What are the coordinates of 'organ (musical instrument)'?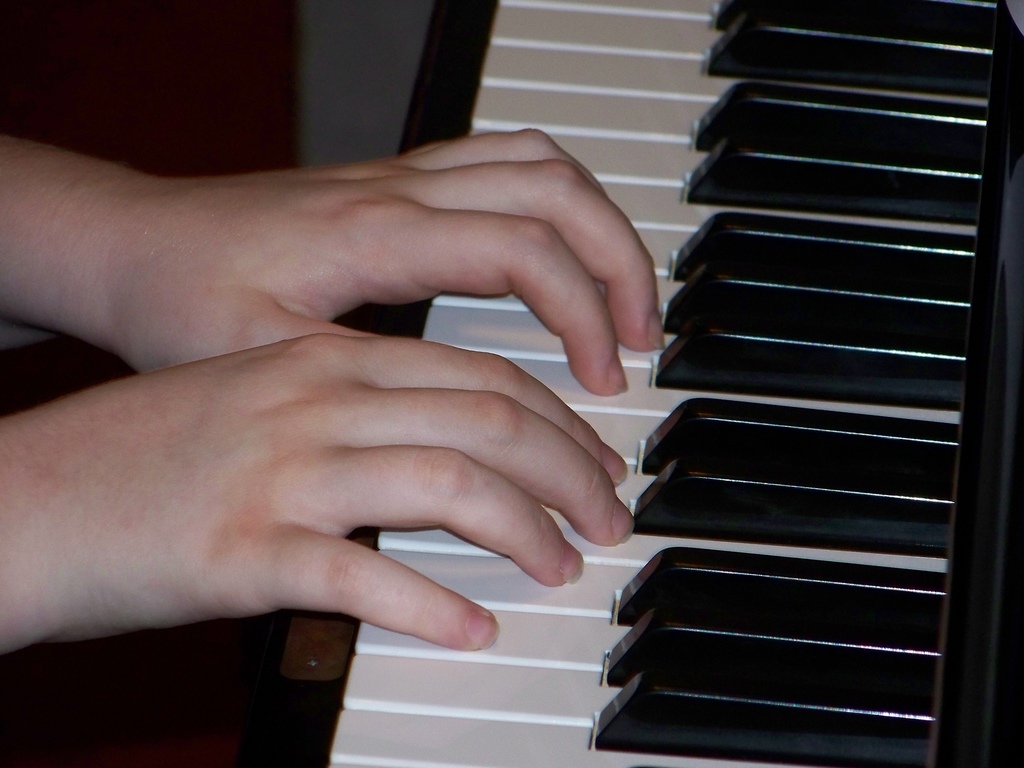
rect(484, 0, 1023, 767).
